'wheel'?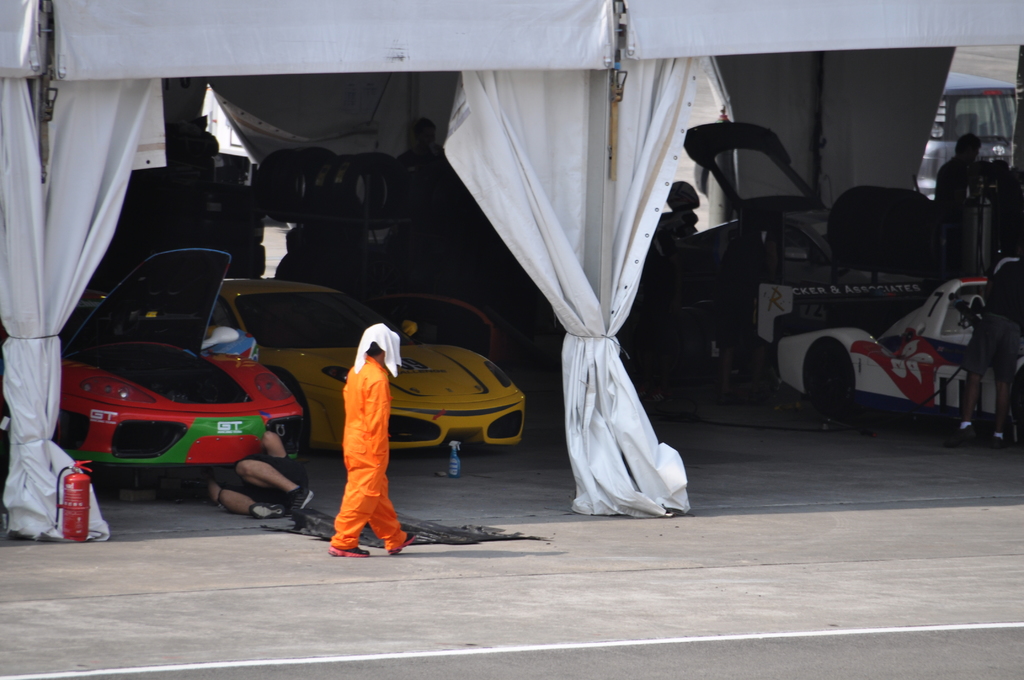
808,345,865,417
